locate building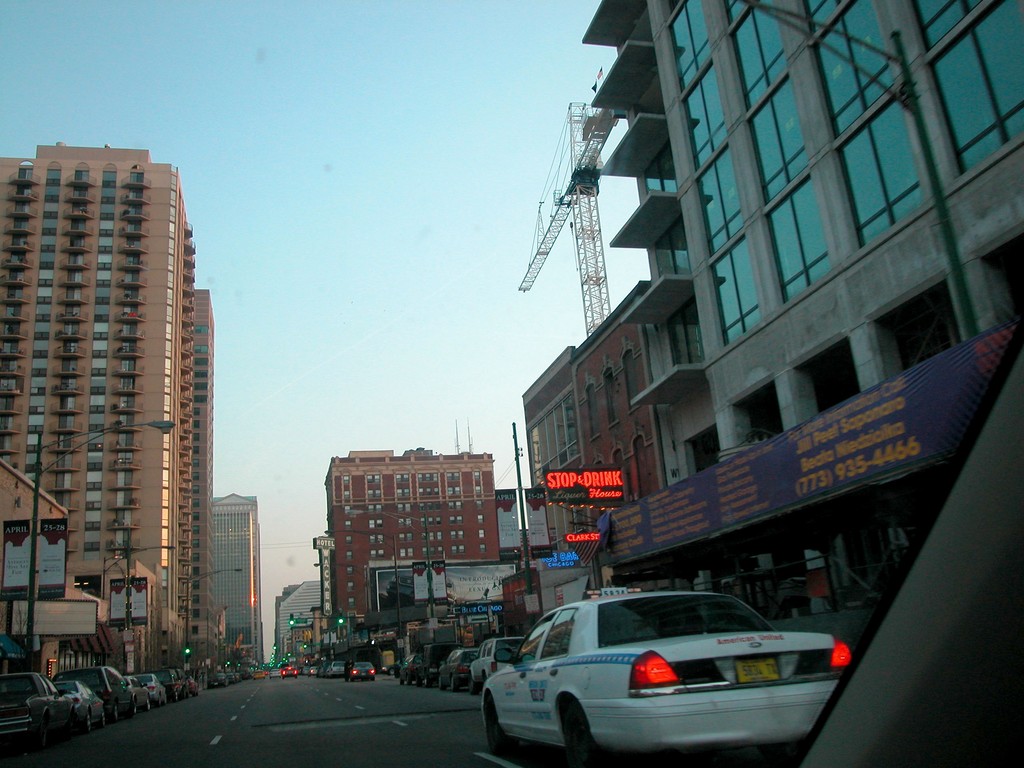
bbox=(570, 277, 668, 592)
